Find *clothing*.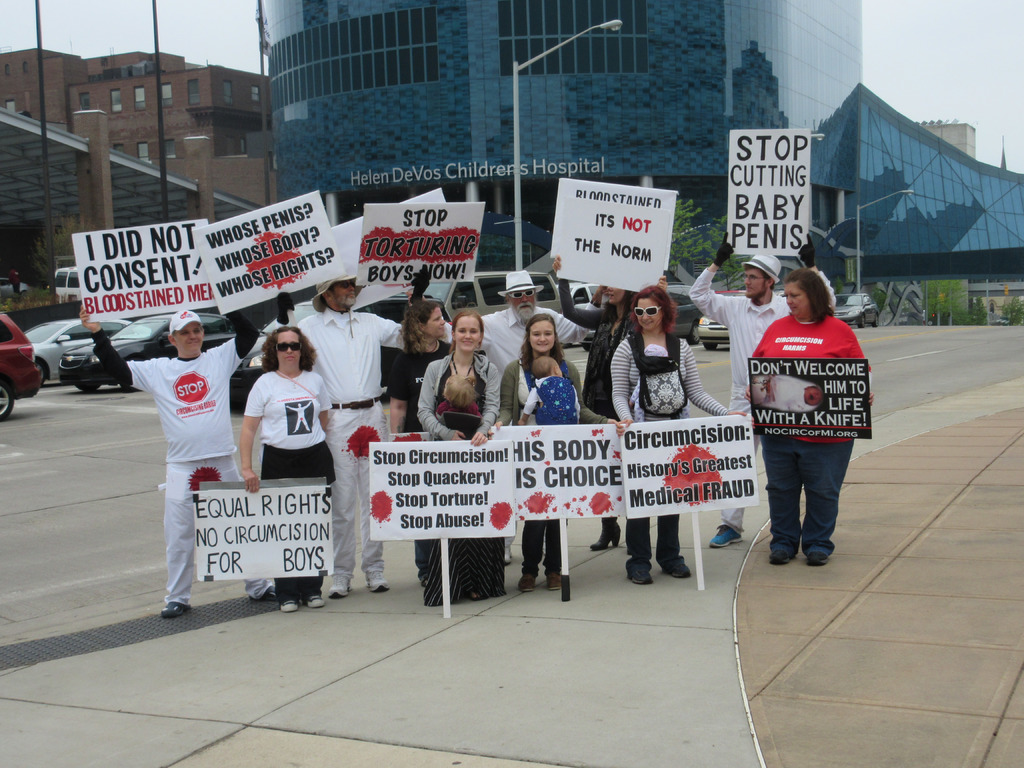
x1=92, y1=303, x2=260, y2=605.
